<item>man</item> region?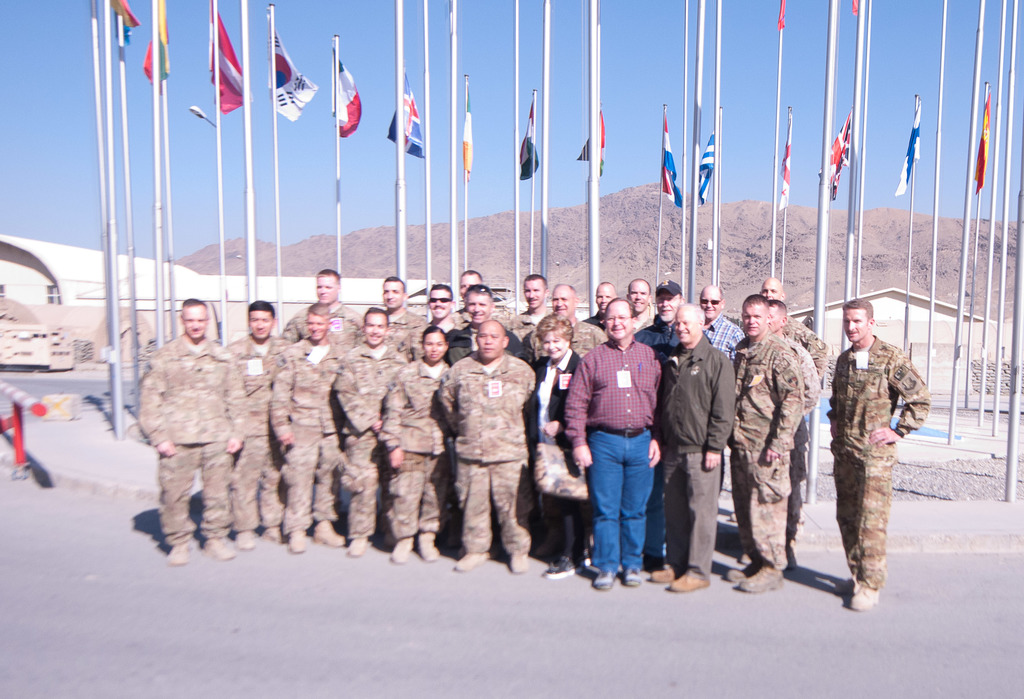
box=[624, 278, 659, 350]
